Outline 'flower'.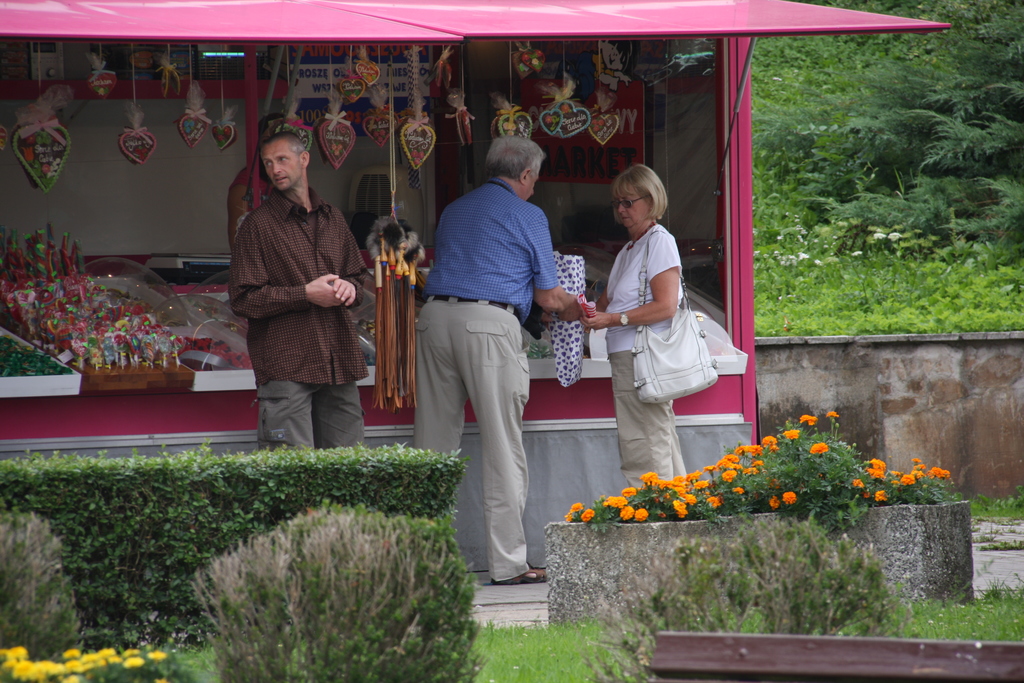
Outline: box(865, 458, 886, 488).
